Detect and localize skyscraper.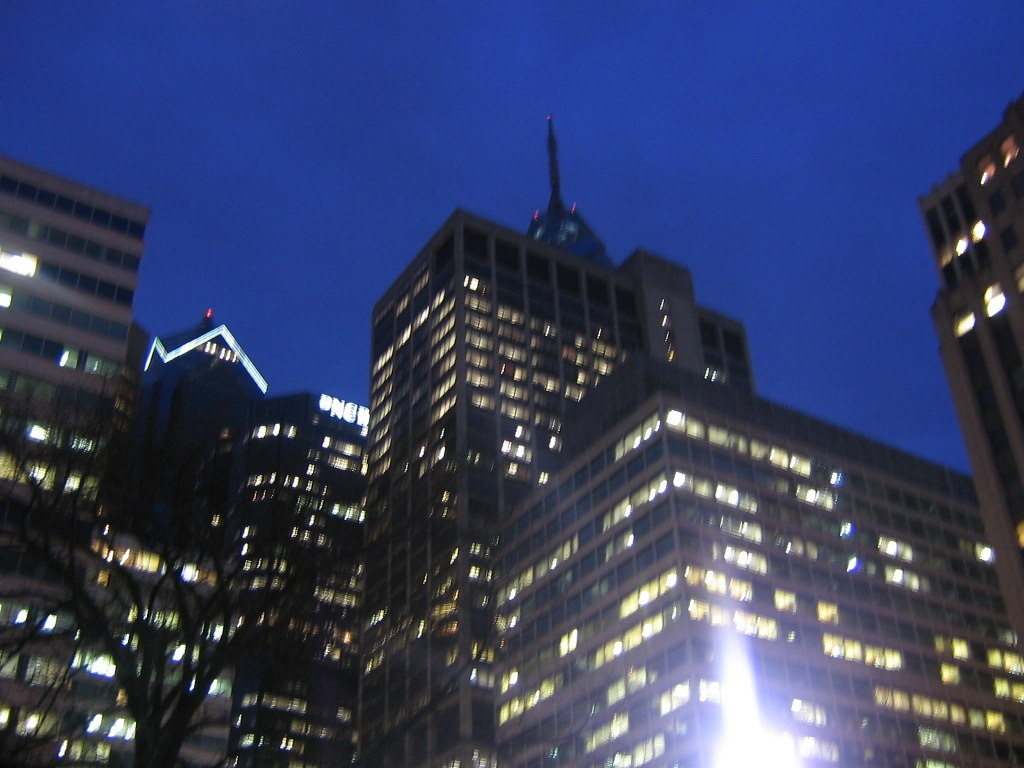
Localized at [x1=903, y1=97, x2=1023, y2=655].
